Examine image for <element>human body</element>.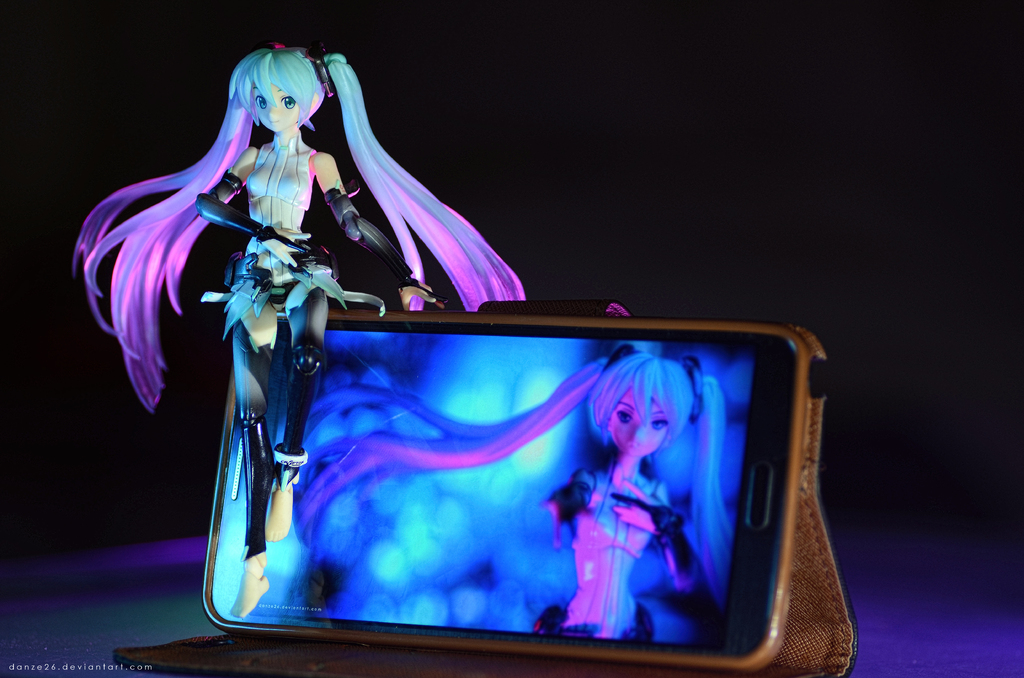
Examination result: <box>271,334,717,649</box>.
